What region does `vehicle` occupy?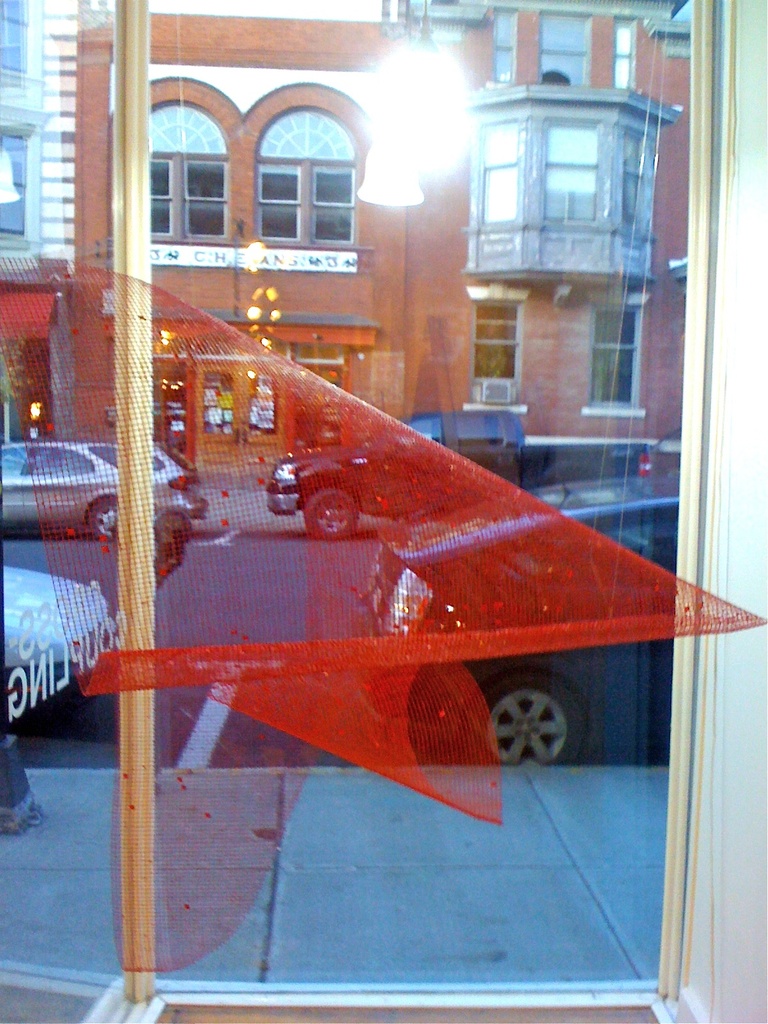
bbox=(1, 440, 120, 544).
